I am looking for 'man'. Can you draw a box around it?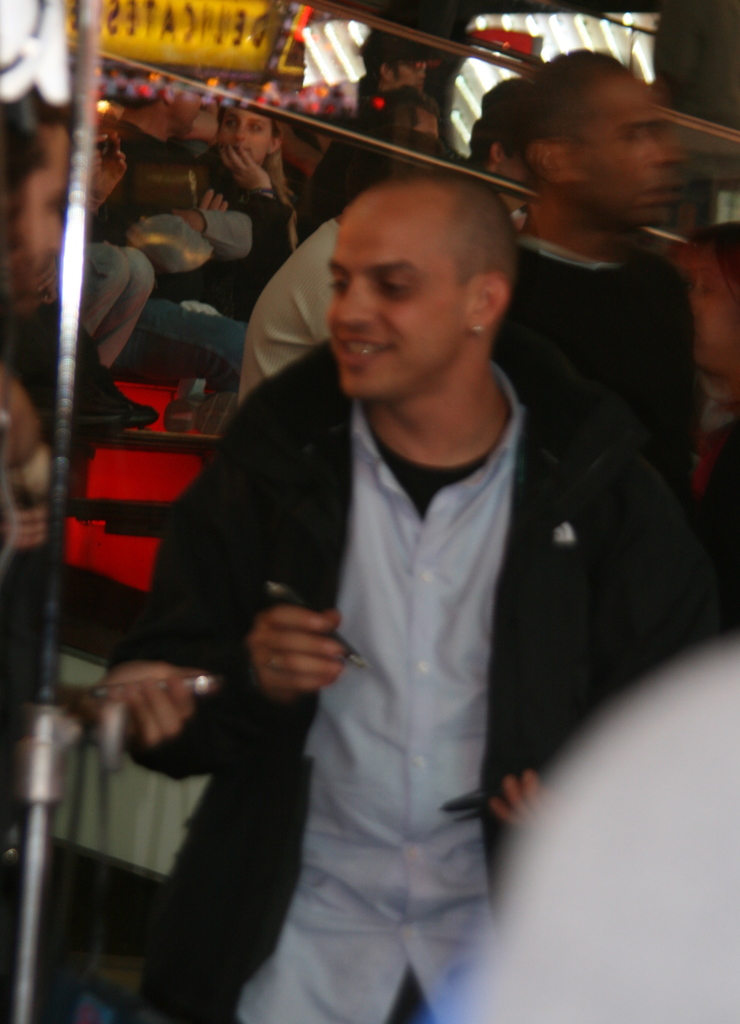
Sure, the bounding box is <region>505, 52, 693, 503</region>.
